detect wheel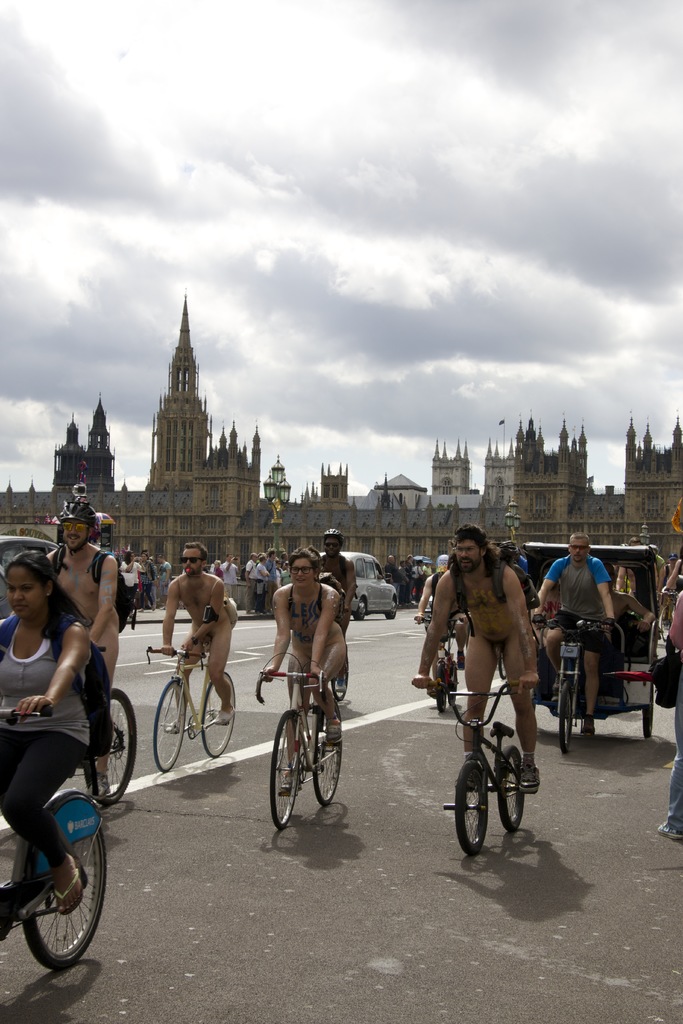
detection(23, 796, 110, 968)
